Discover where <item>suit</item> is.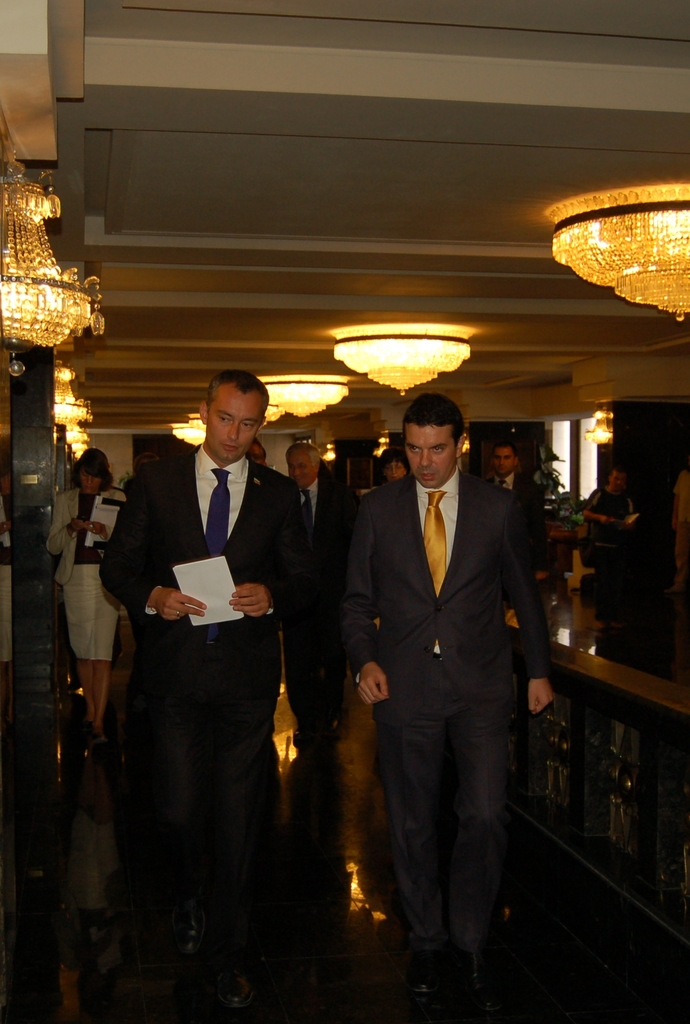
Discovered at 281 488 341 749.
